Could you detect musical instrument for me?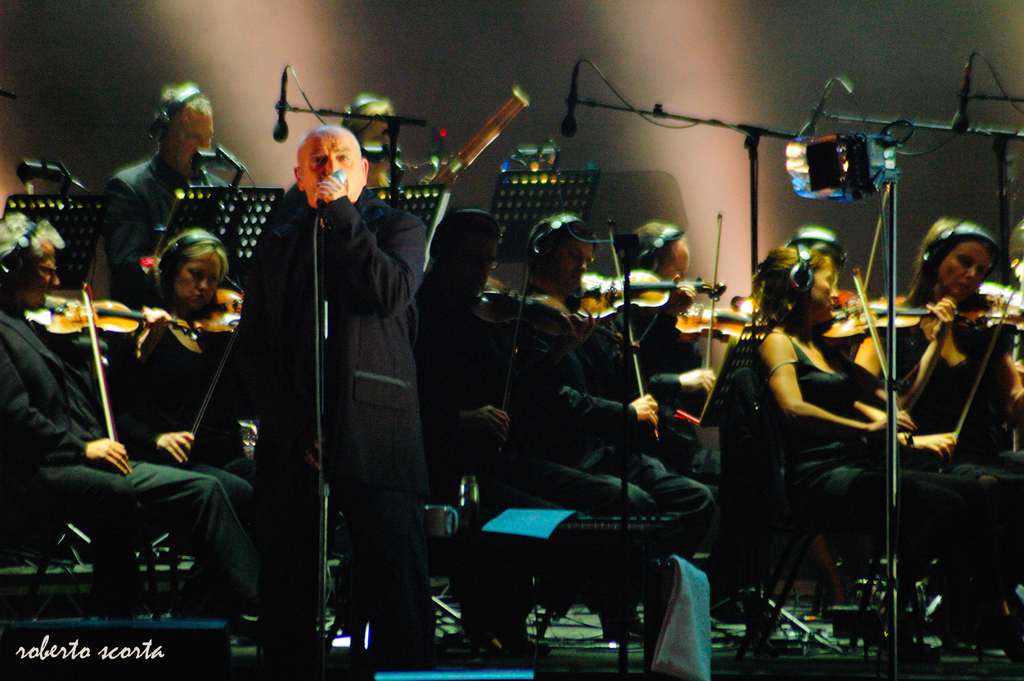
Detection result: [x1=12, y1=283, x2=201, y2=482].
